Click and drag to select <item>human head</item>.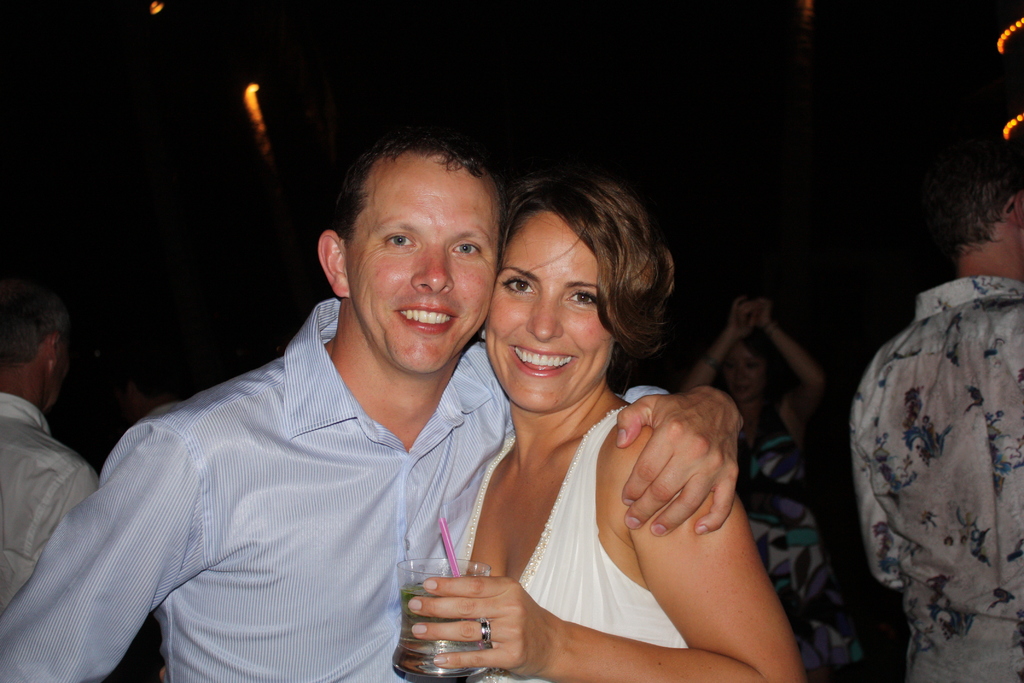
Selection: [left=490, top=172, right=649, bottom=409].
